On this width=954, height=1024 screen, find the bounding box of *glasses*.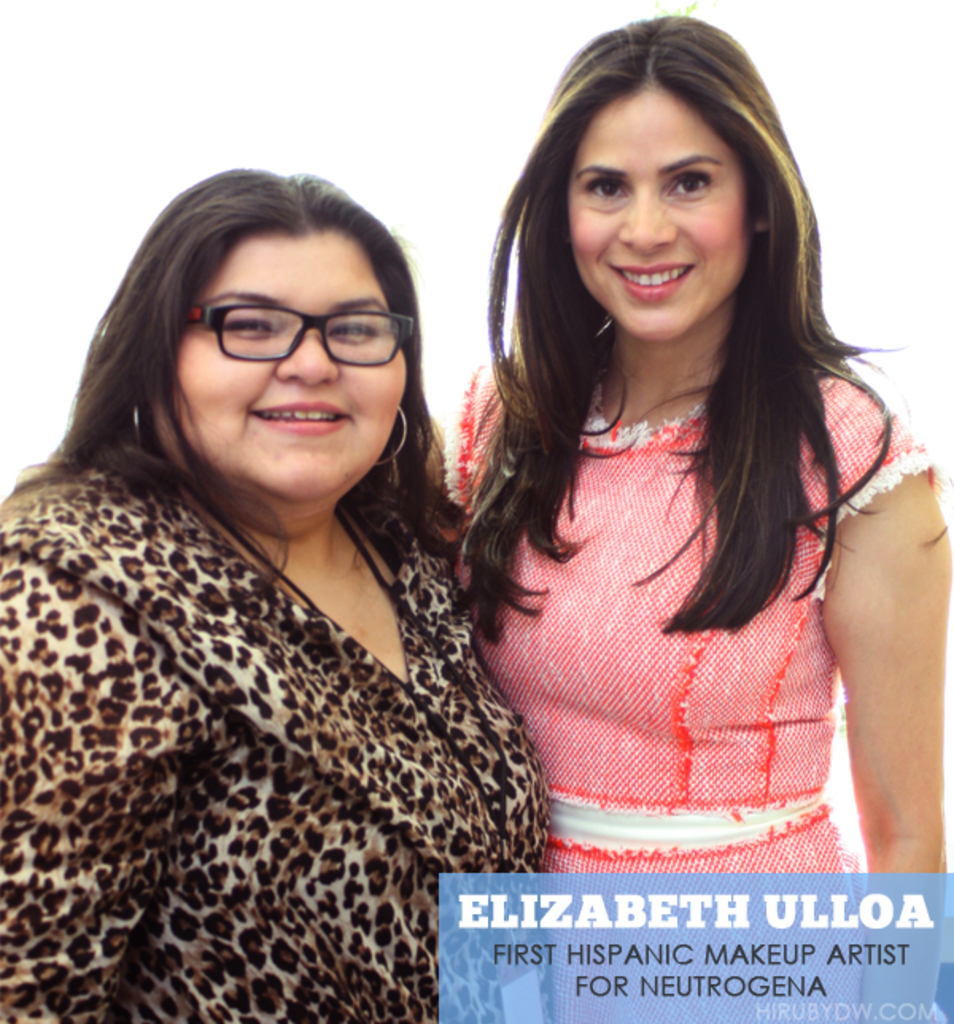
Bounding box: bbox(170, 294, 426, 375).
